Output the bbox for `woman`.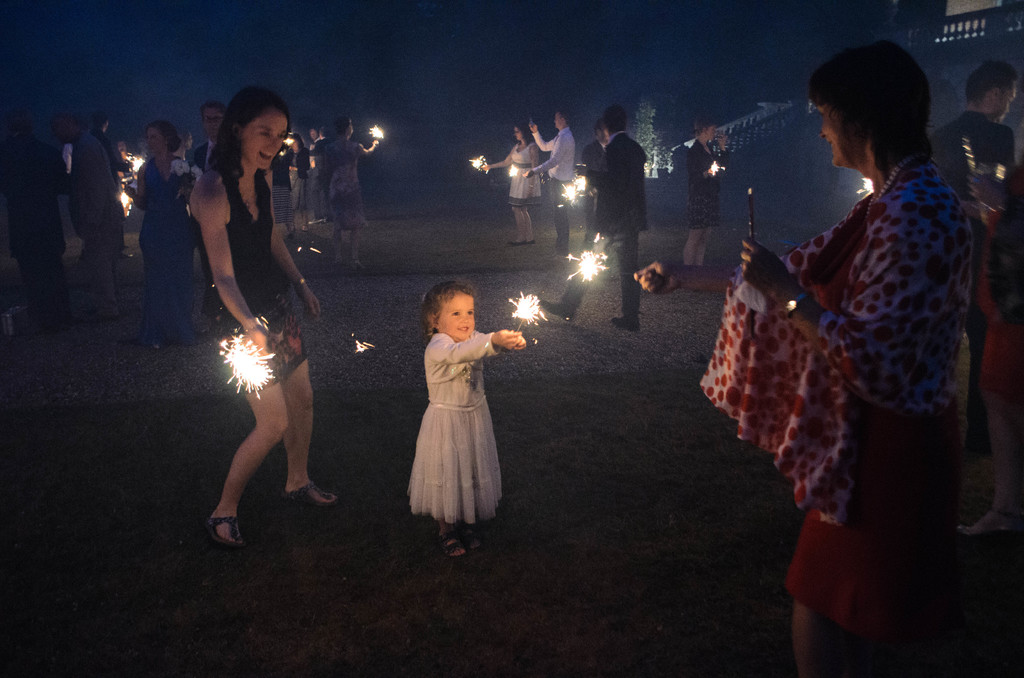
[634, 51, 983, 677].
